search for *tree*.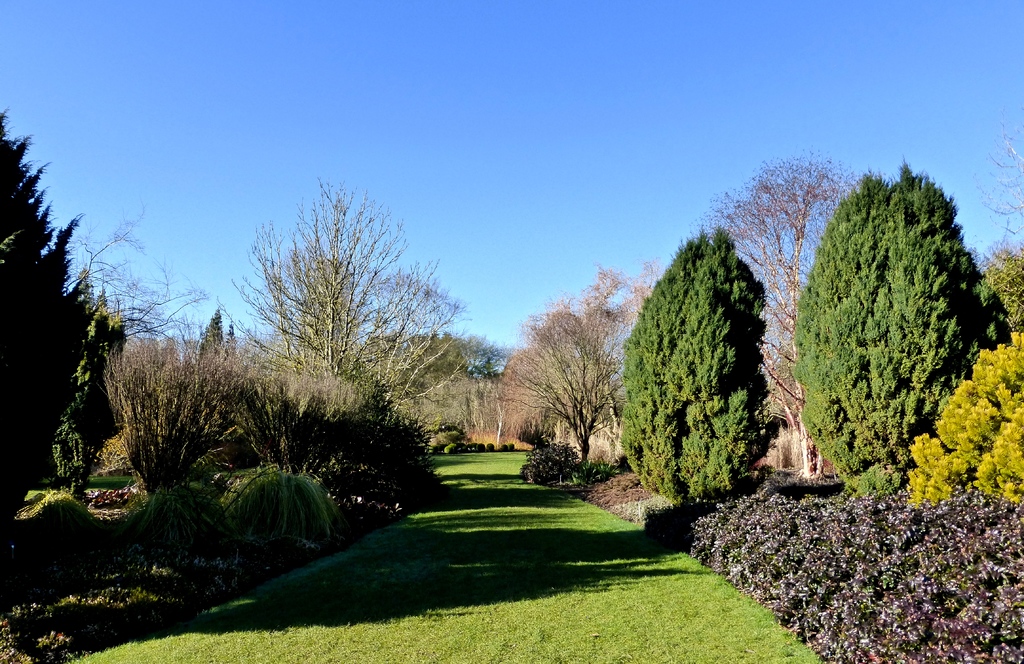
Found at {"x1": 101, "y1": 331, "x2": 211, "y2": 500}.
